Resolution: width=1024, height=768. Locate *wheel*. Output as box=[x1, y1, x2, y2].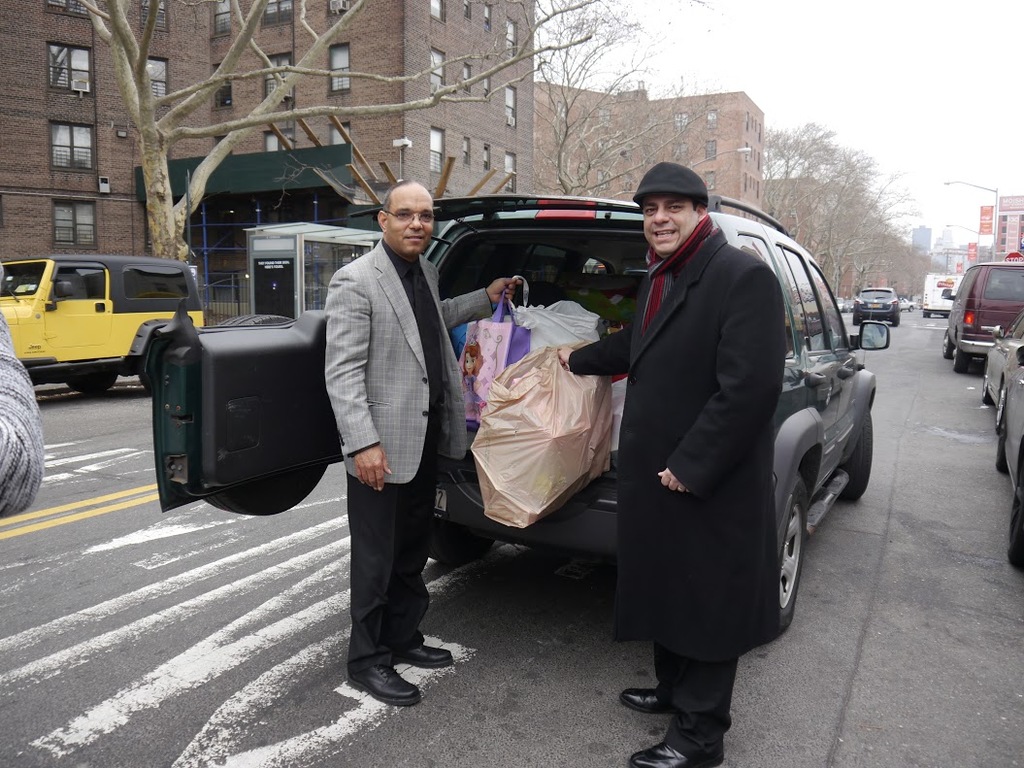
box=[950, 345, 968, 377].
